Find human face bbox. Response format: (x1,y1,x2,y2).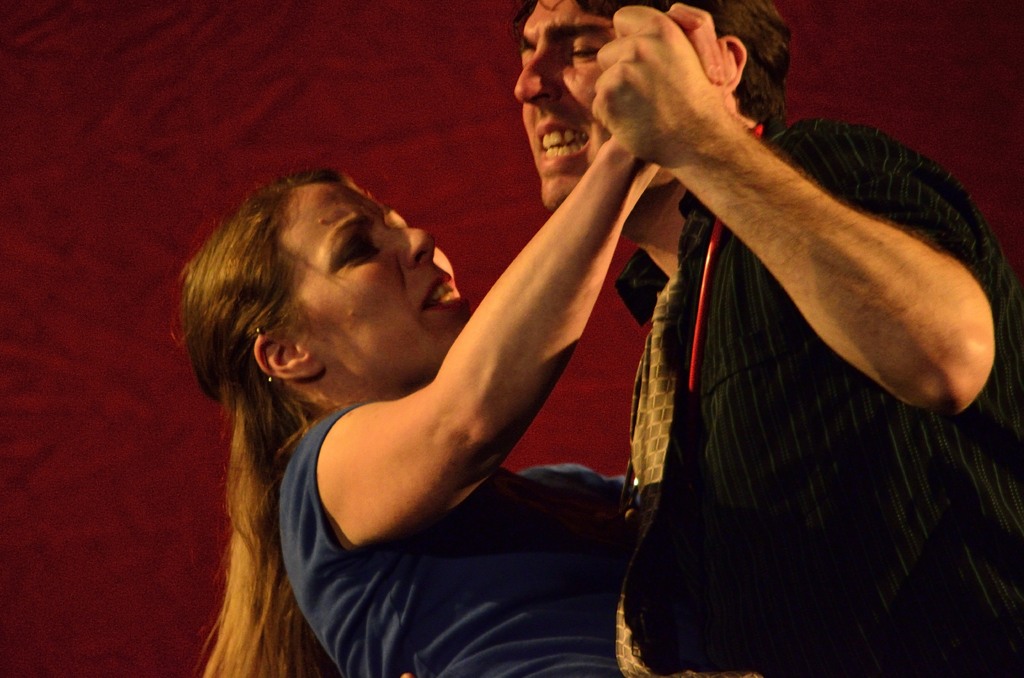
(289,179,473,364).
